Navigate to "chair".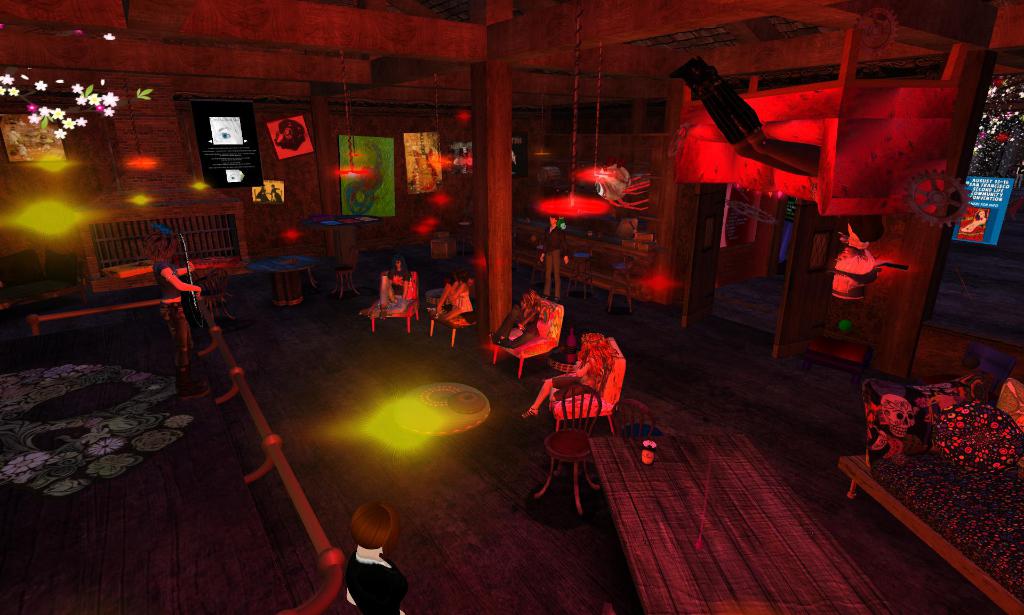
Navigation target: left=489, top=293, right=569, bottom=373.
